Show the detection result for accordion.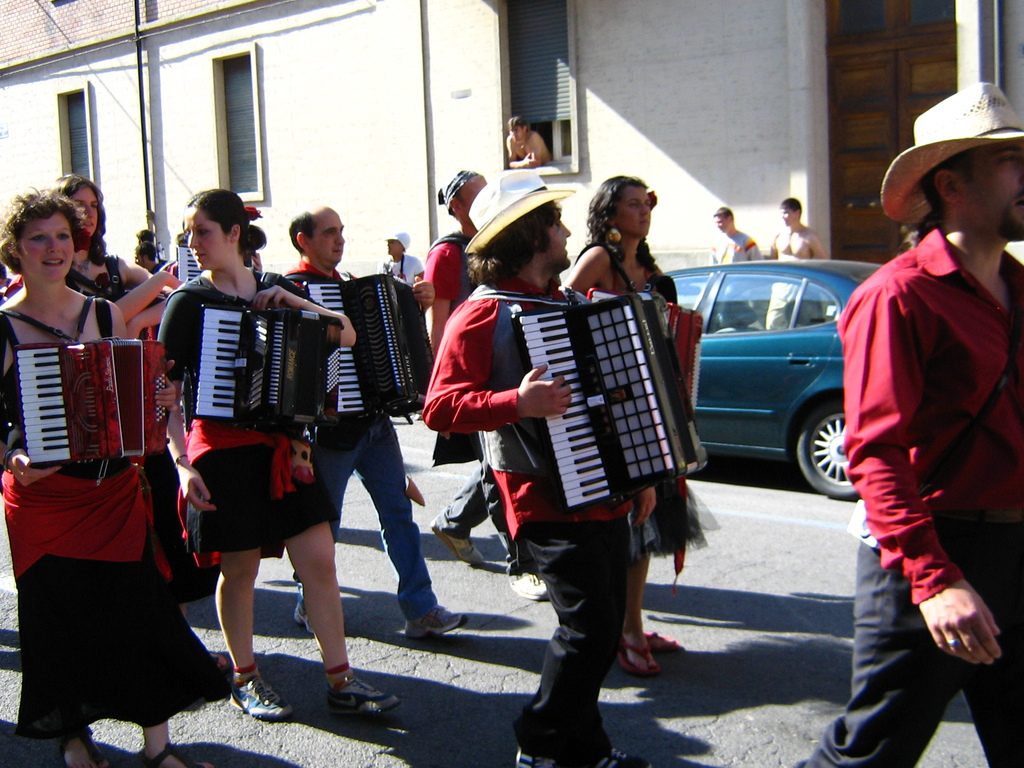
pyautogui.locateOnScreen(178, 246, 257, 284).
